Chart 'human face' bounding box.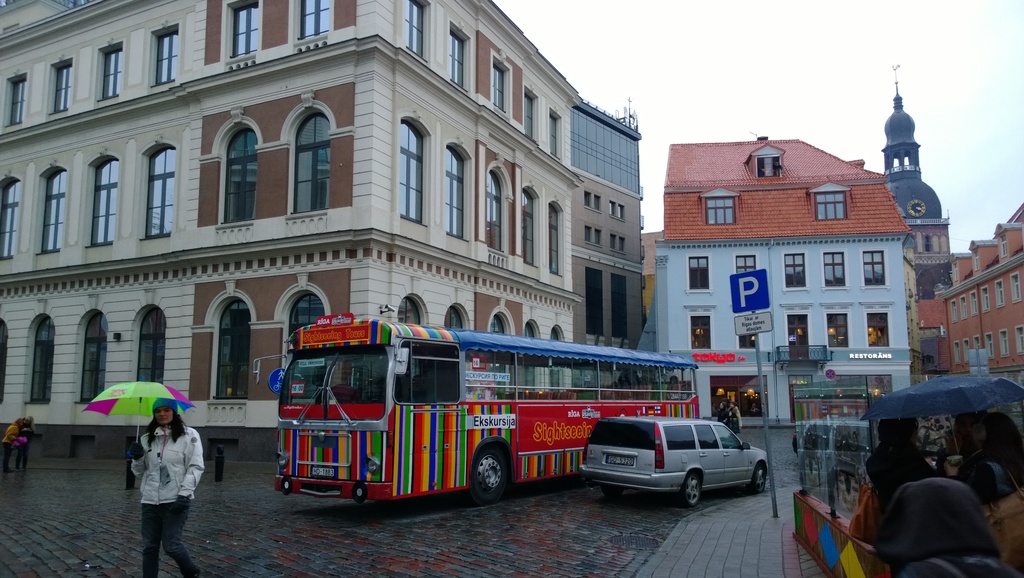
Charted: bbox(161, 404, 175, 427).
